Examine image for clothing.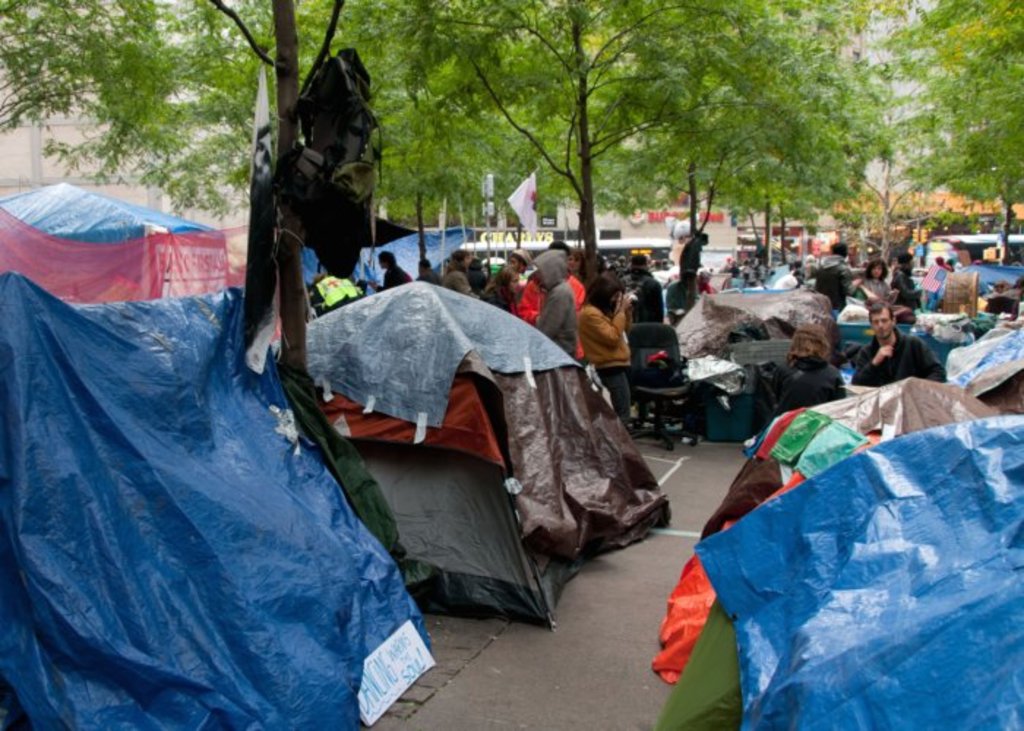
Examination result: Rect(417, 266, 439, 284).
